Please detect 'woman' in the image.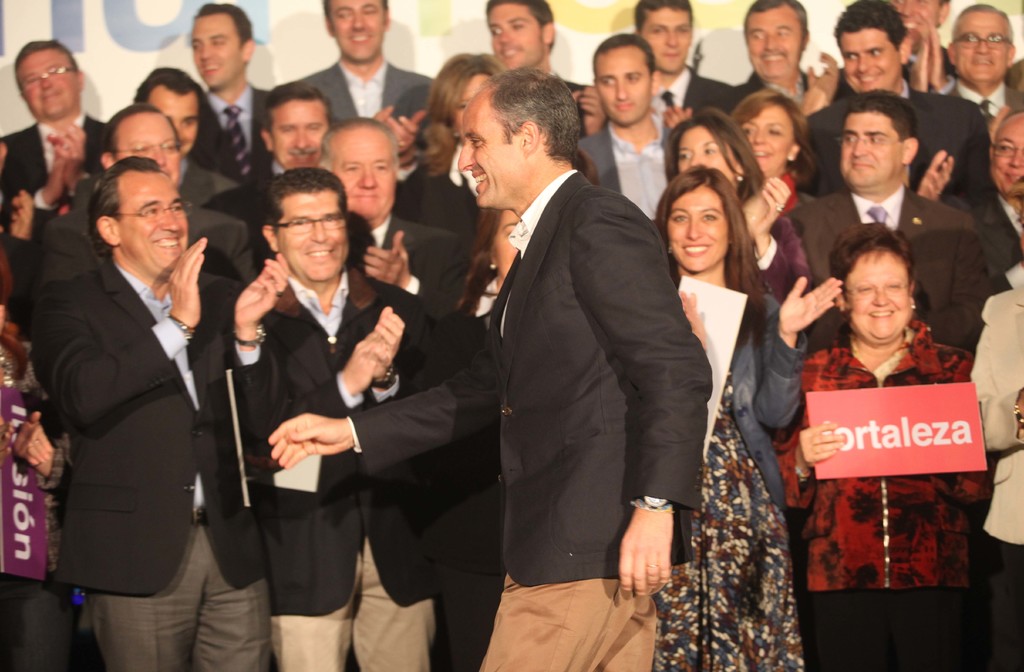
pyautogui.locateOnScreen(725, 84, 828, 249).
